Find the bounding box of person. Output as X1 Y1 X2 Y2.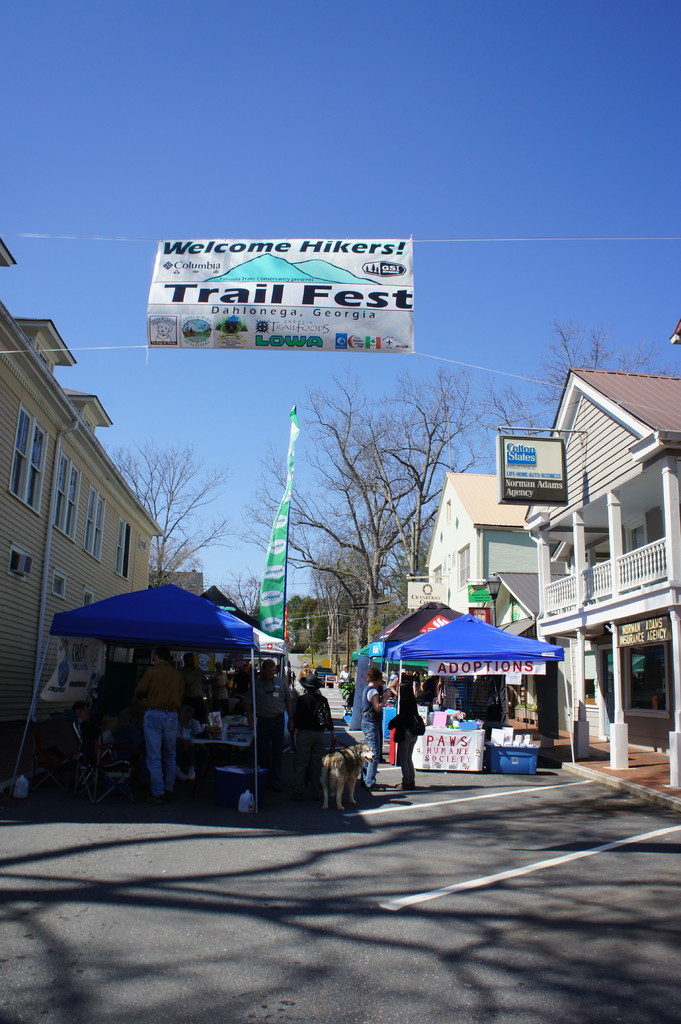
401 682 427 797.
